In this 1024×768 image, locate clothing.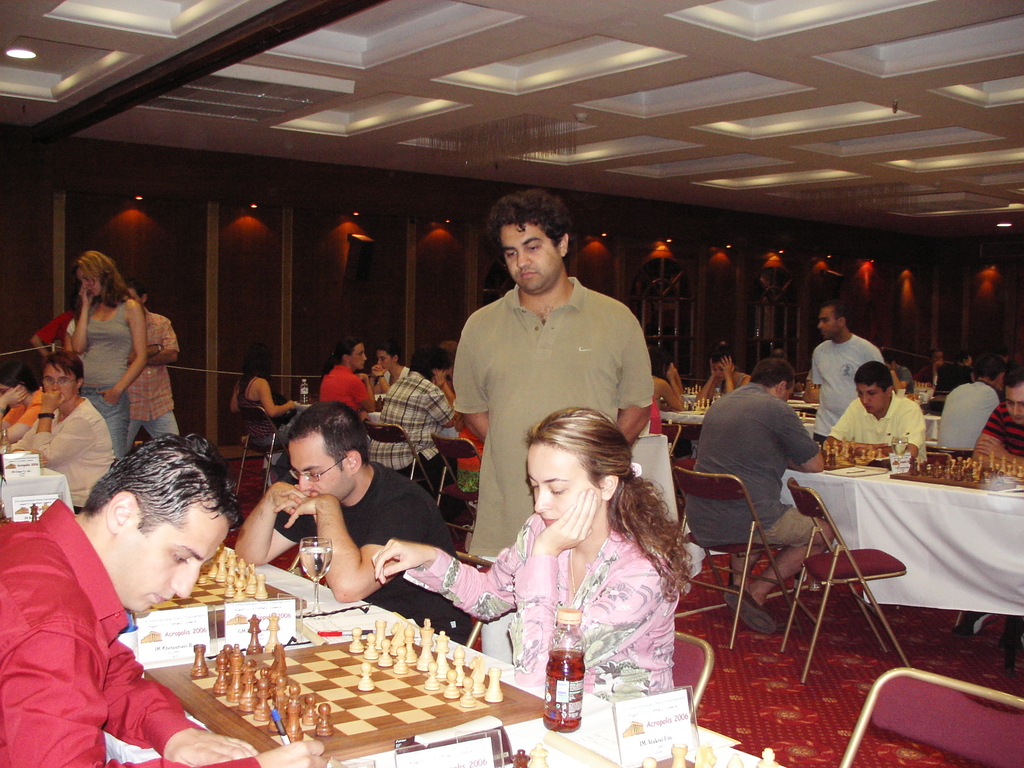
Bounding box: box=[397, 511, 688, 699].
